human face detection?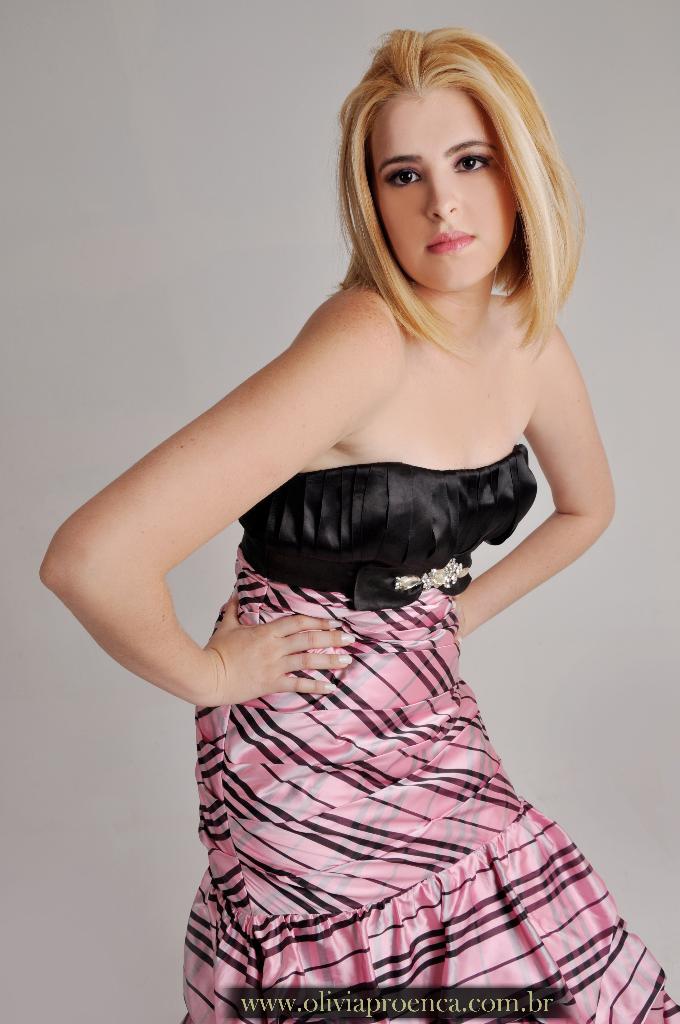
l=363, t=84, r=517, b=294
